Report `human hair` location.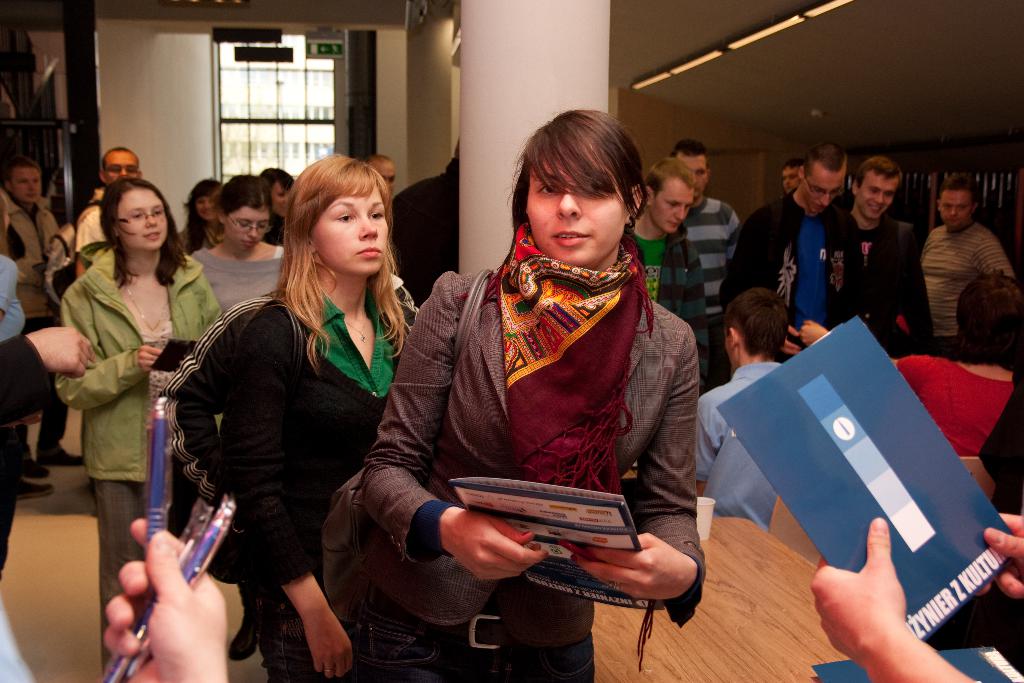
Report: [641,156,696,200].
